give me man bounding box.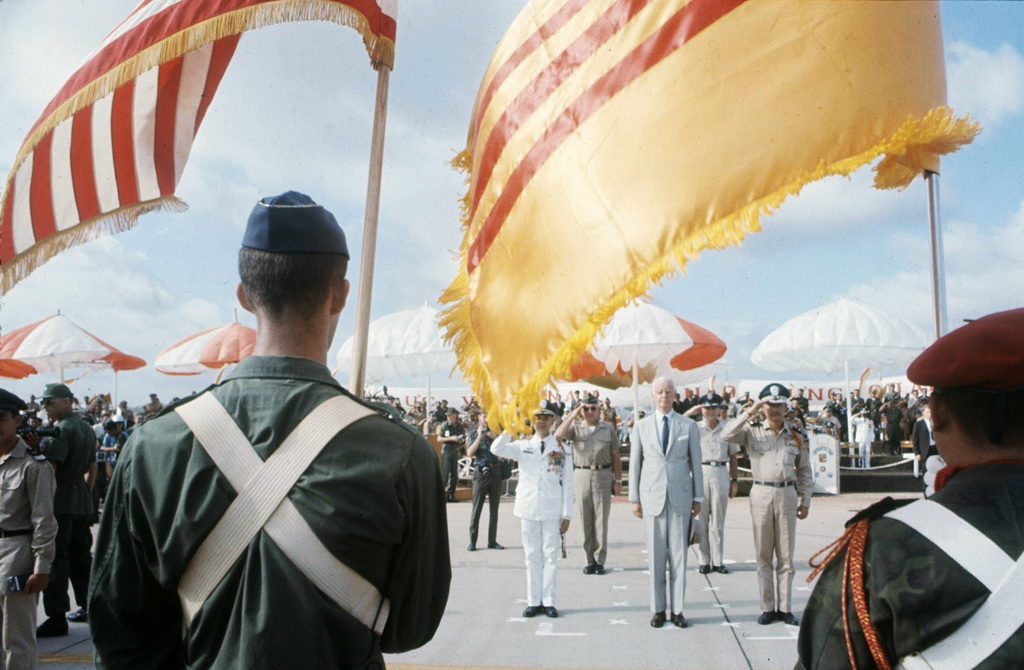
detection(490, 394, 570, 619).
